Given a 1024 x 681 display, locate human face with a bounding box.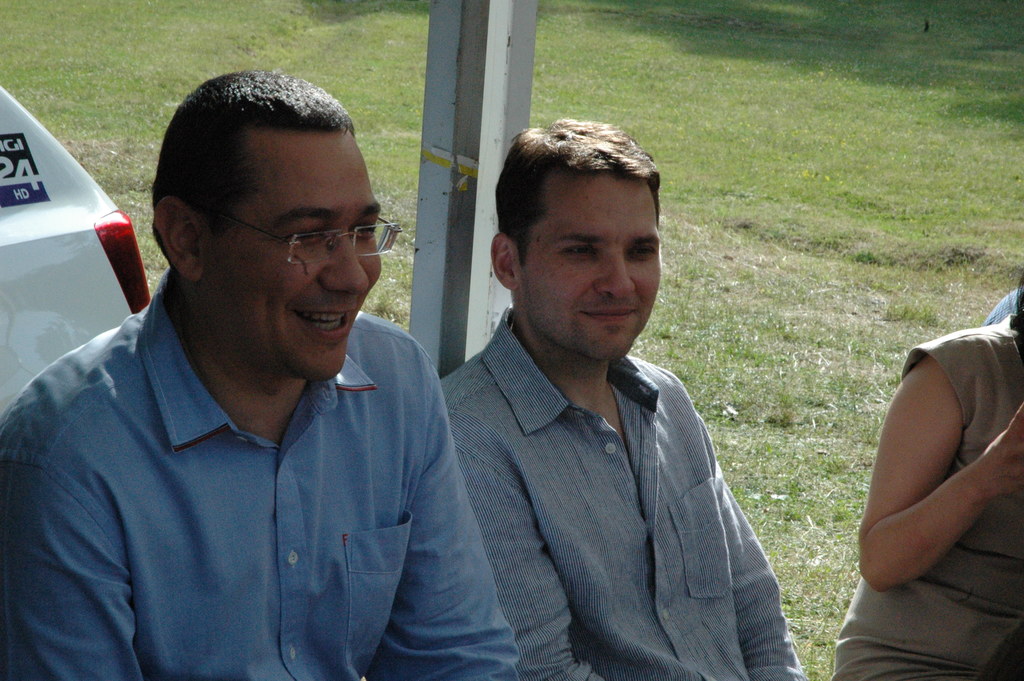
Located: rect(517, 175, 663, 356).
